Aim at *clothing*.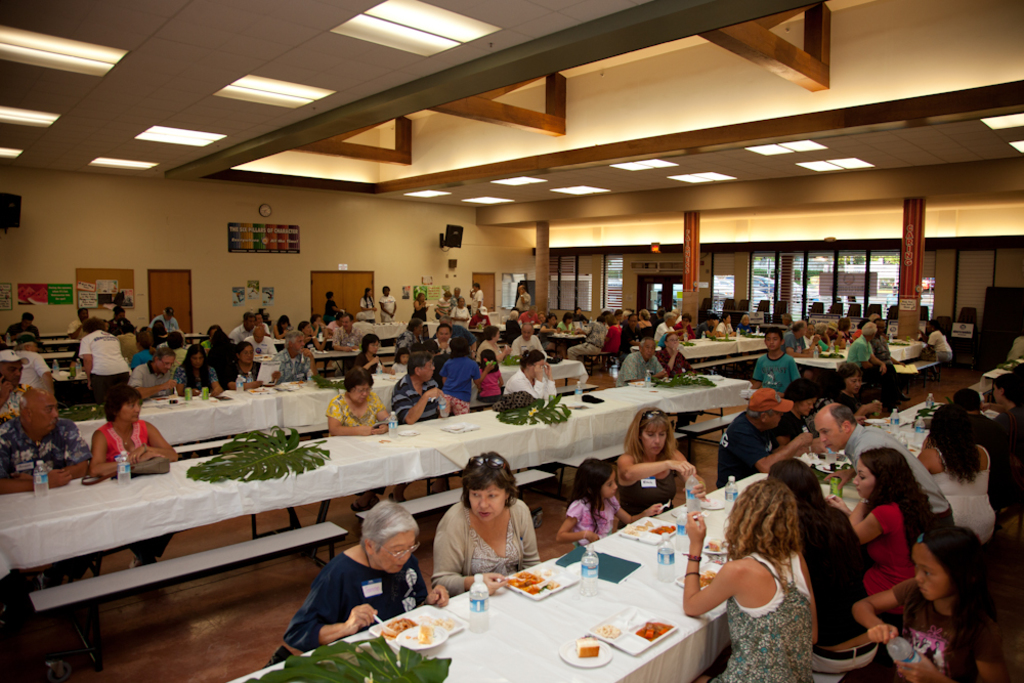
Aimed at BBox(714, 321, 734, 334).
